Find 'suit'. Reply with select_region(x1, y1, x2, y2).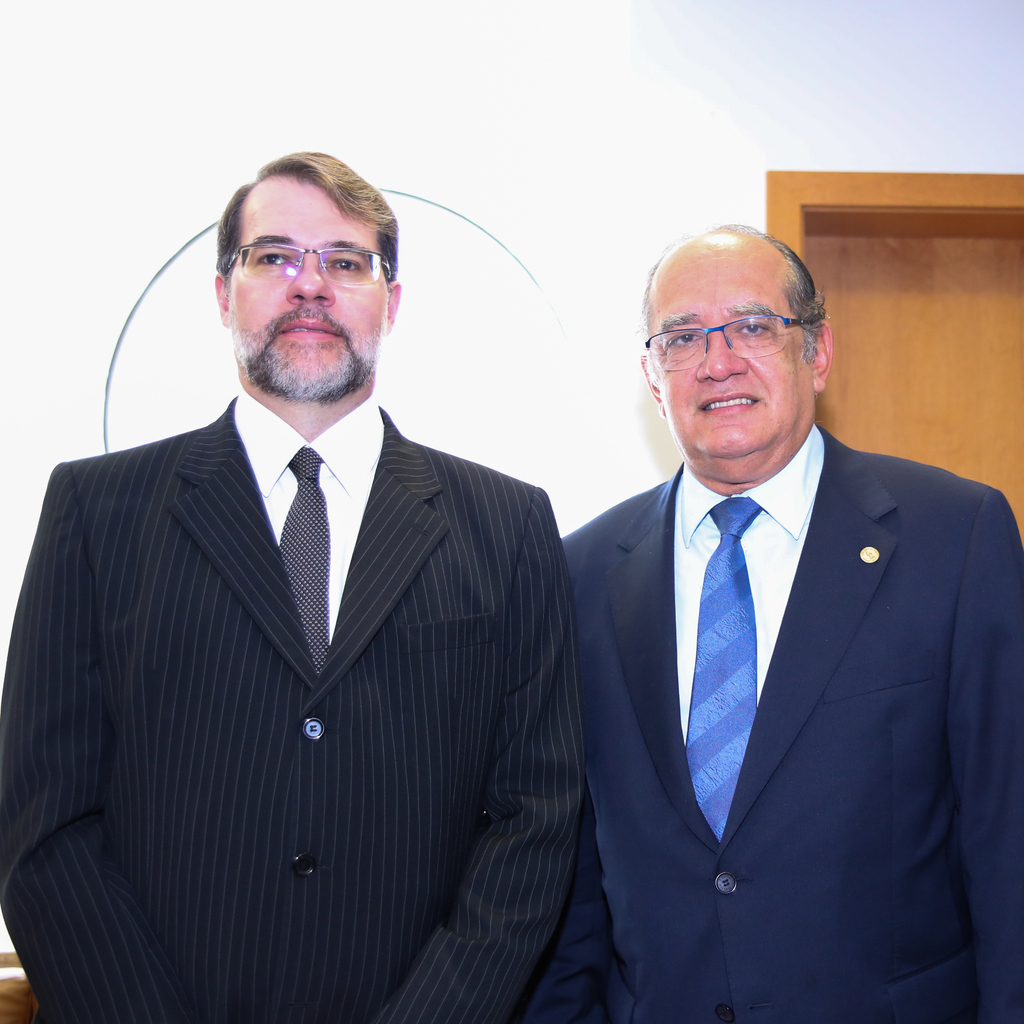
select_region(528, 274, 1012, 1020).
